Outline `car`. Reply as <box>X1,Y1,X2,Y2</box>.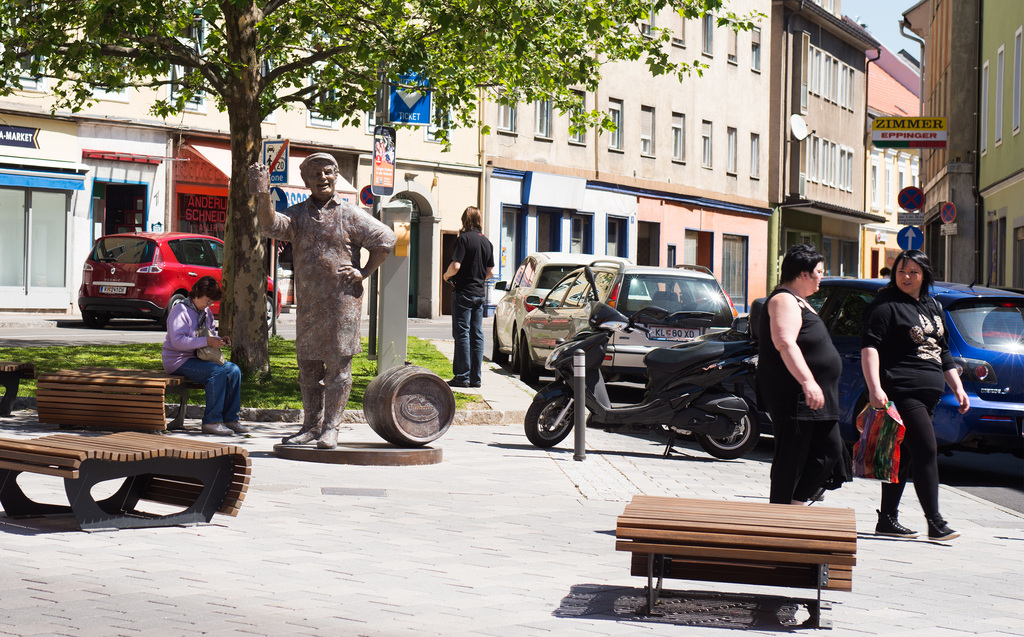
<box>77,224,281,332</box>.
